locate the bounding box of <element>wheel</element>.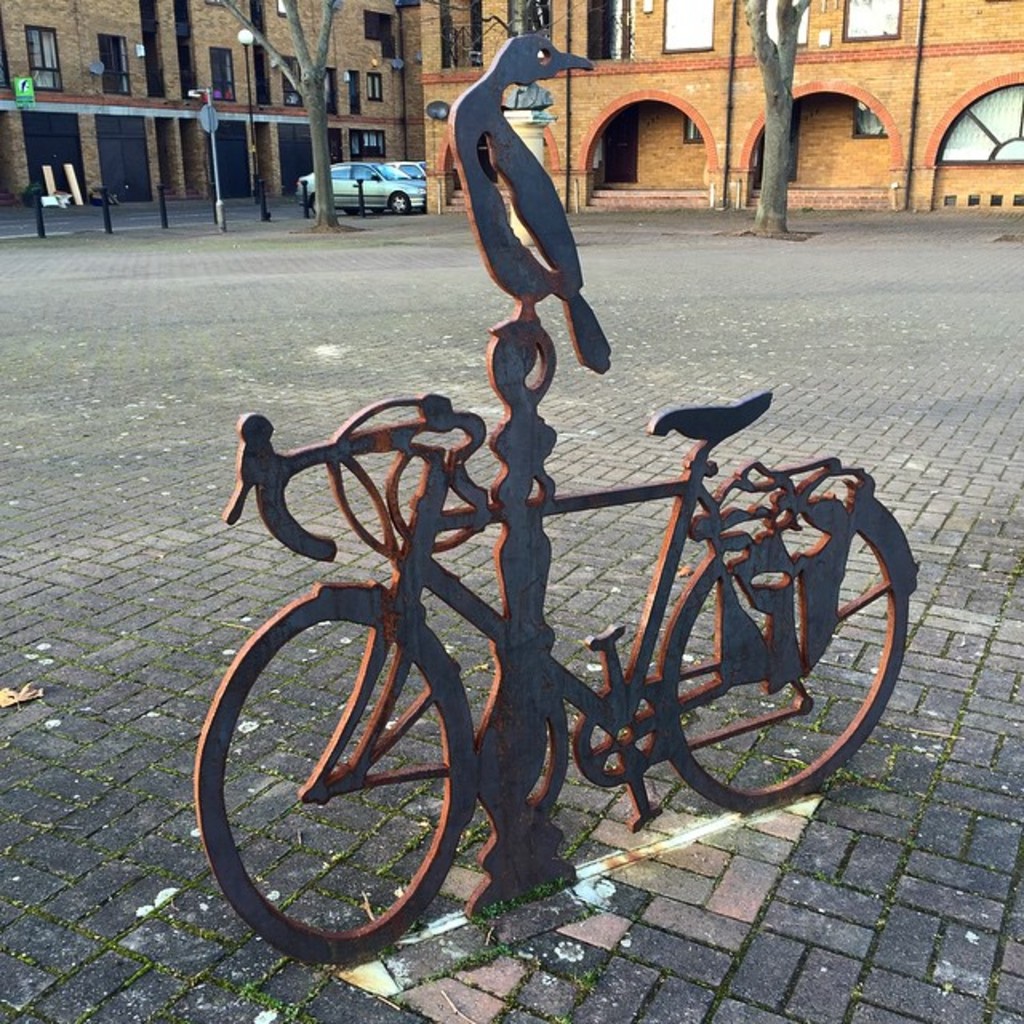
Bounding box: <region>189, 587, 469, 970</region>.
